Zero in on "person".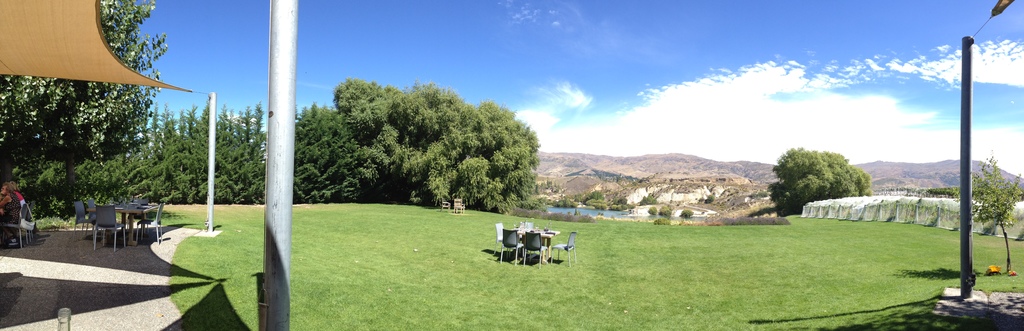
Zeroed in: <bbox>0, 181, 15, 246</bbox>.
